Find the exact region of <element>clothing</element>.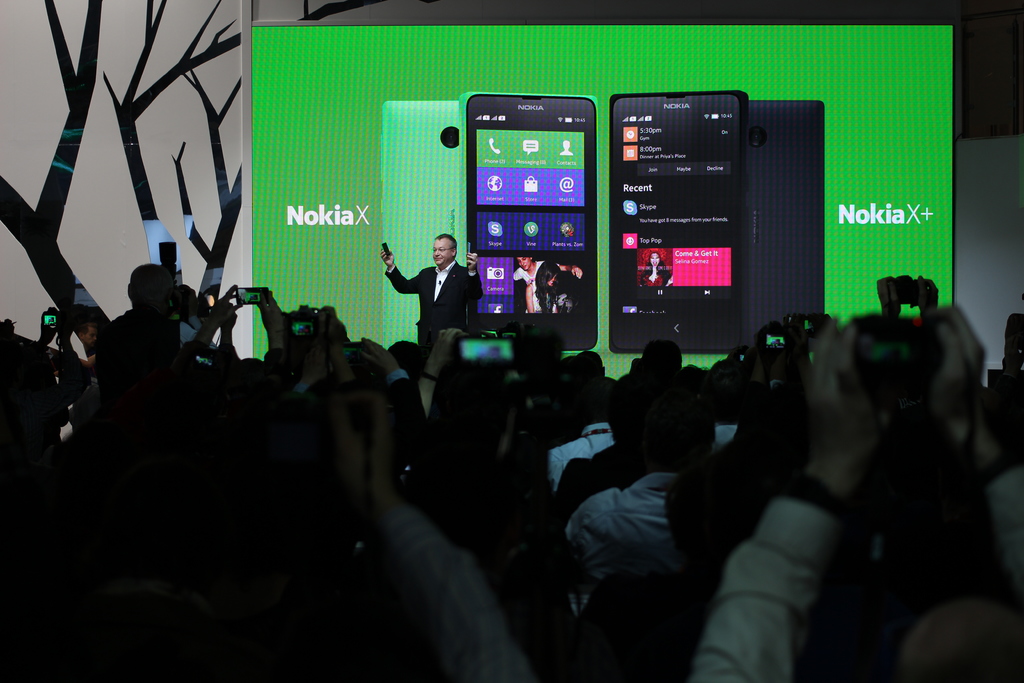
Exact region: (left=689, top=478, right=815, bottom=682).
